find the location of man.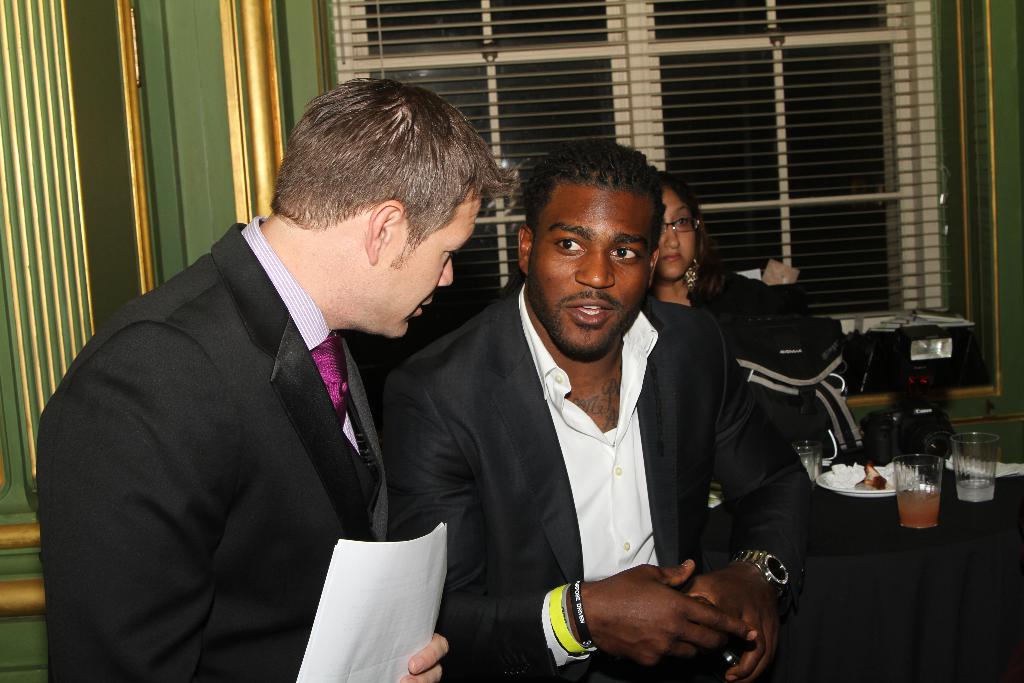
Location: locate(35, 74, 524, 682).
